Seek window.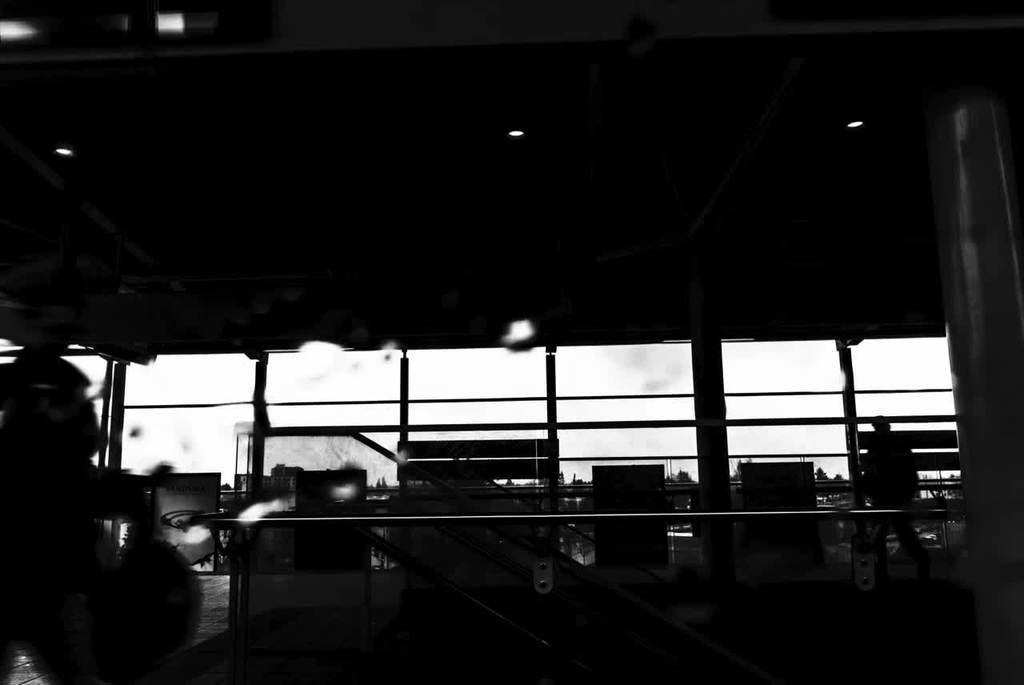
[left=722, top=313, right=880, bottom=495].
